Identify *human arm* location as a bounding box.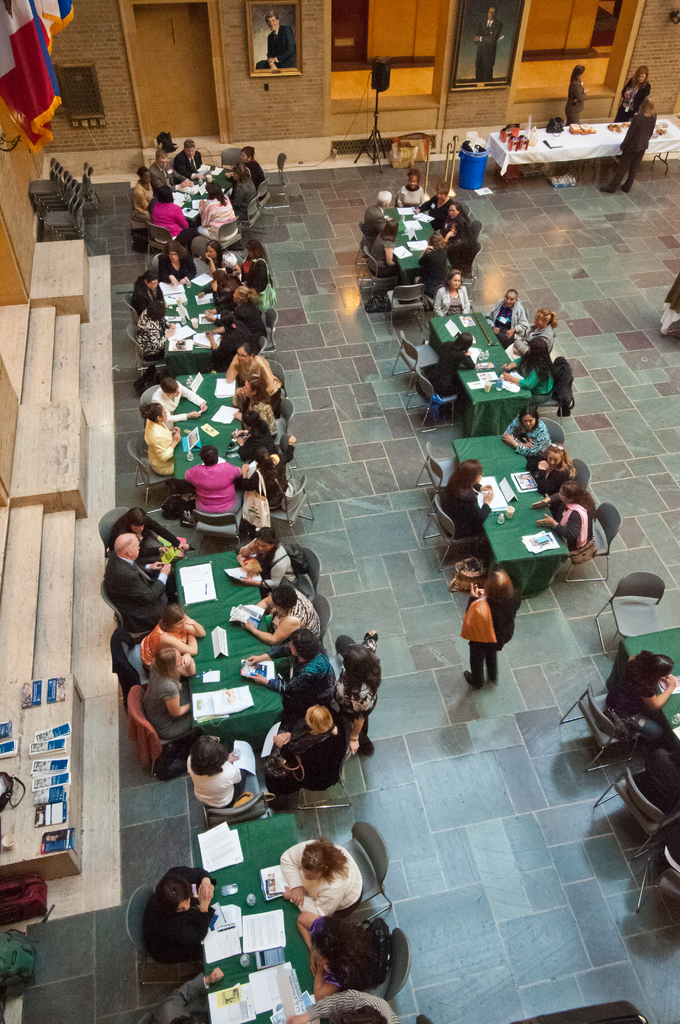
[224,352,241,384].
